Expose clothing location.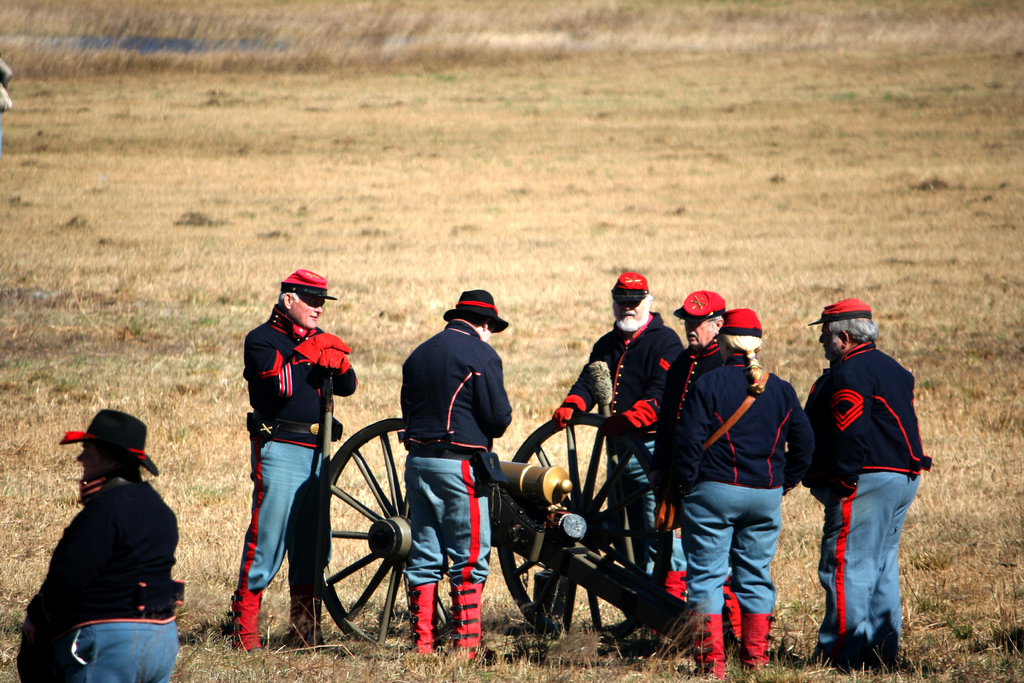
Exposed at bbox(557, 327, 692, 618).
